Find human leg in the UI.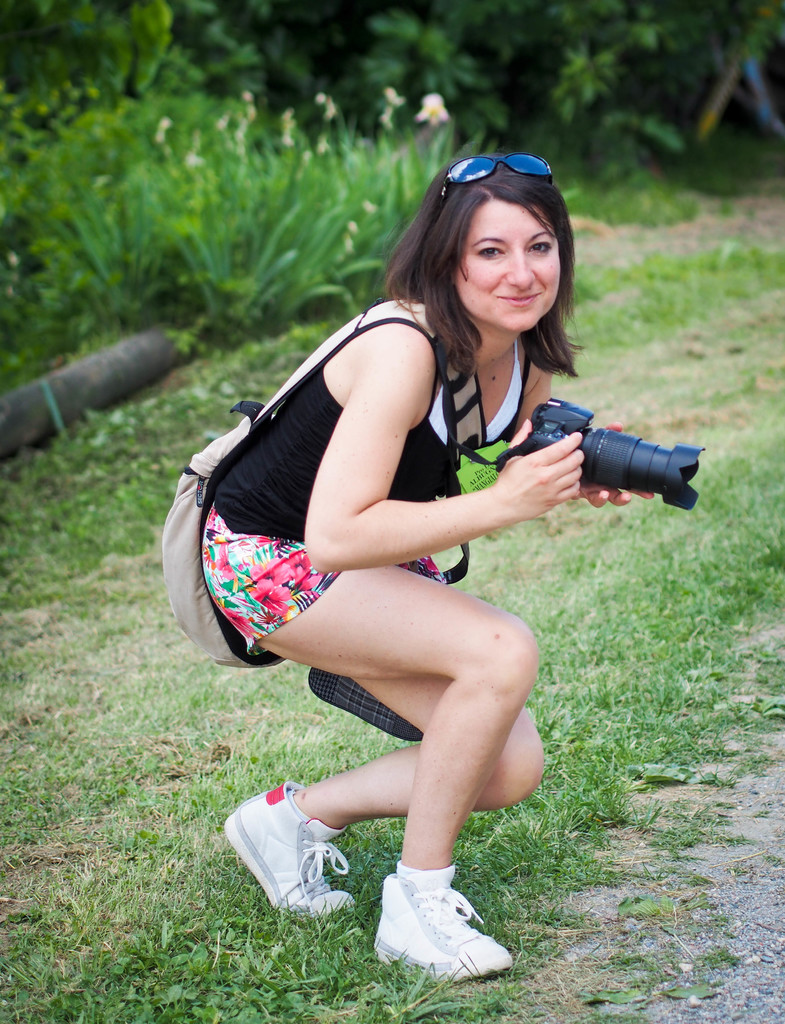
UI element at [left=212, top=531, right=534, bottom=980].
